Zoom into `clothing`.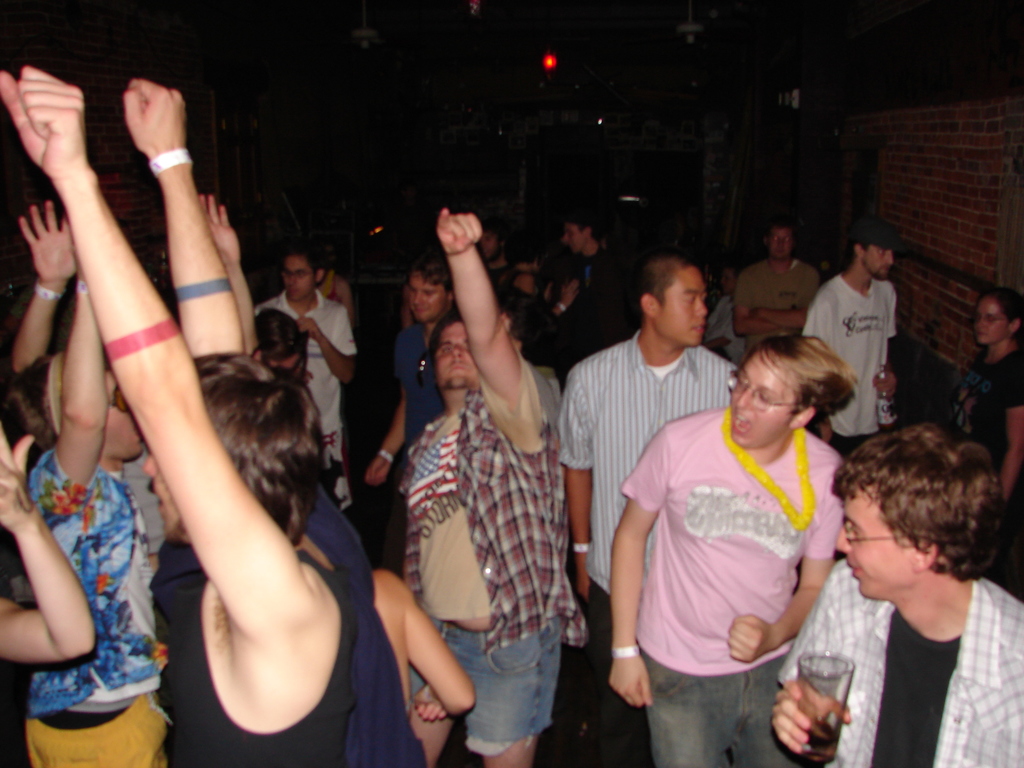
Zoom target: crop(555, 250, 657, 369).
